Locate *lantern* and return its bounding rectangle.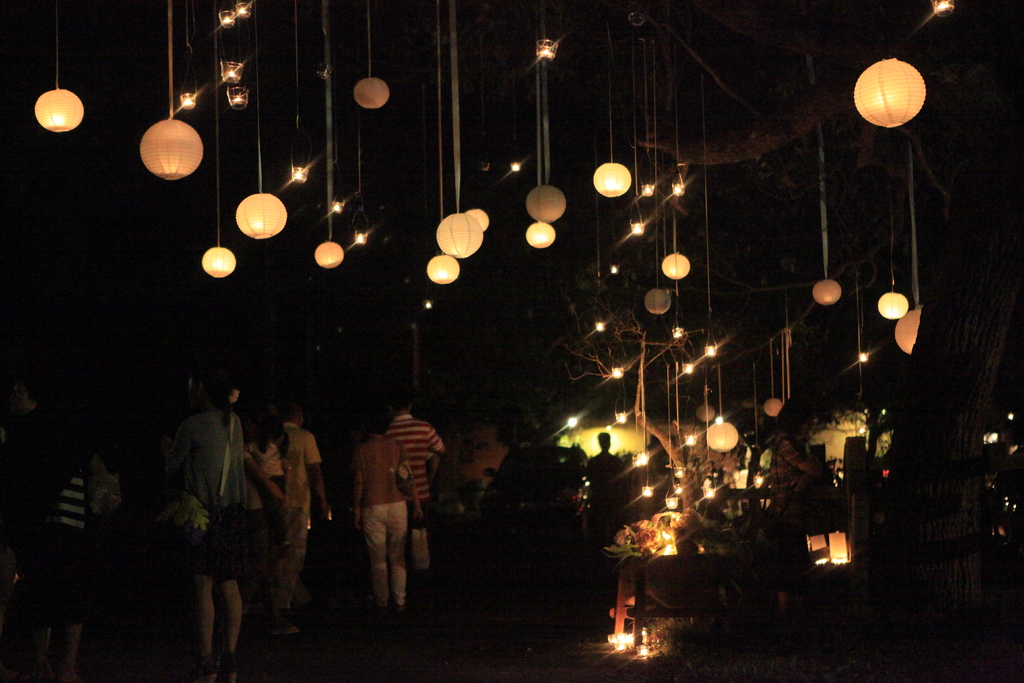
<box>466,208,491,230</box>.
